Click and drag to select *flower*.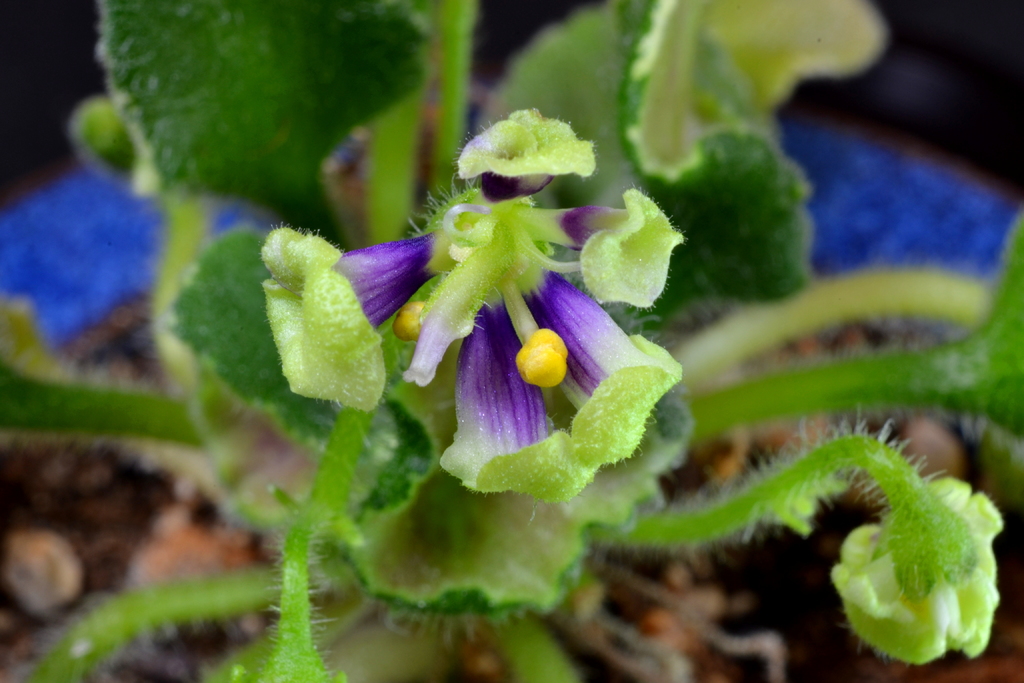
Selection: left=436, top=303, right=602, bottom=509.
